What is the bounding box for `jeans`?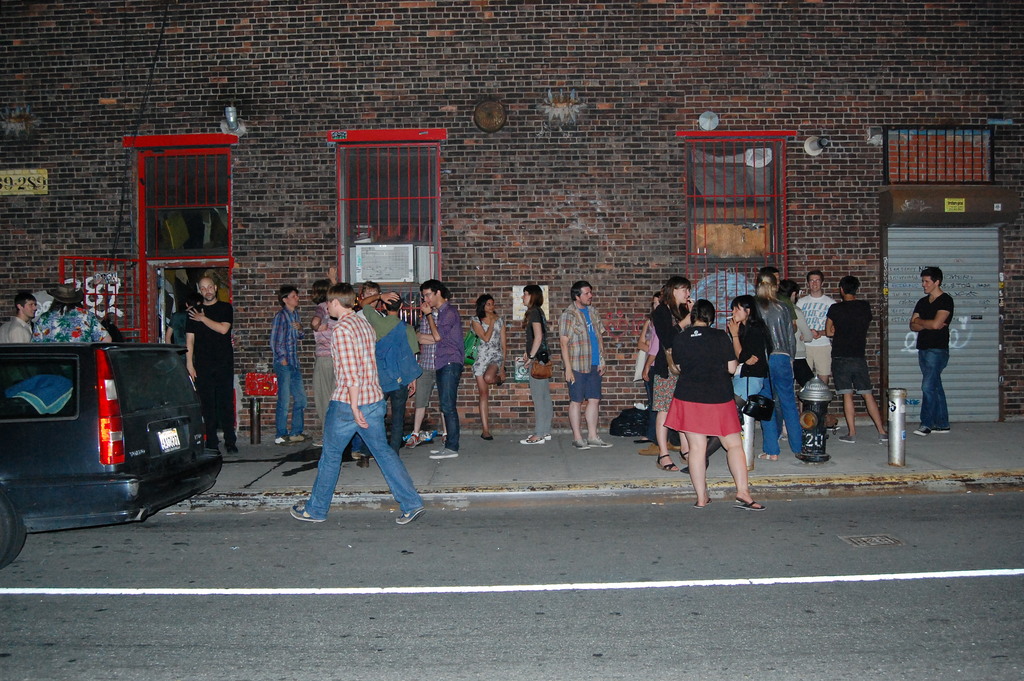
765:356:806:453.
